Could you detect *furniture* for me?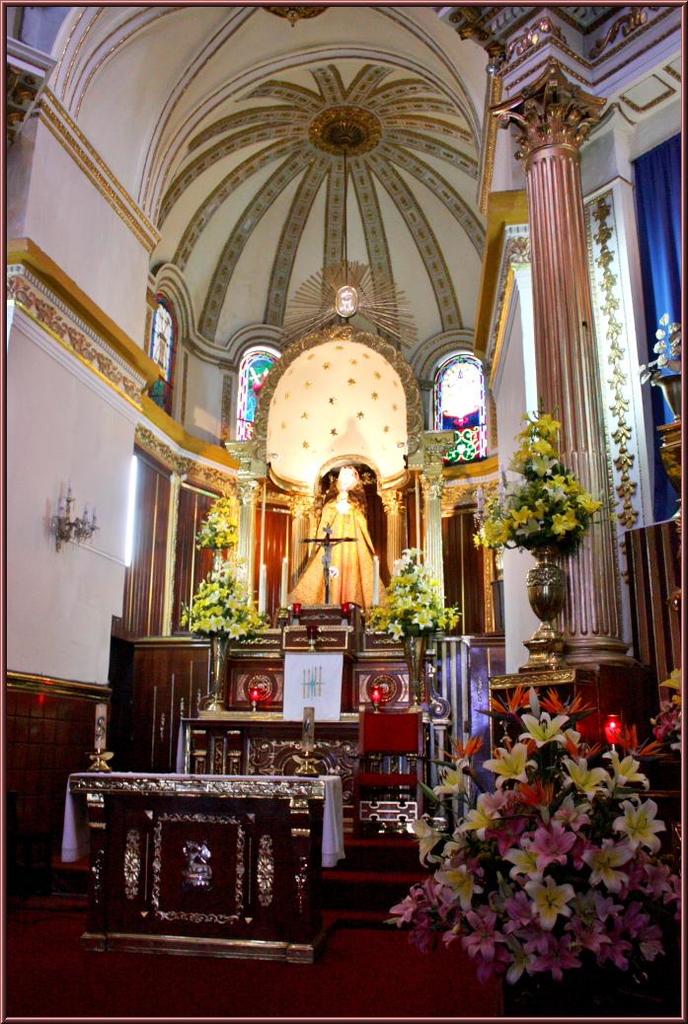
Detection result: Rect(346, 710, 426, 851).
